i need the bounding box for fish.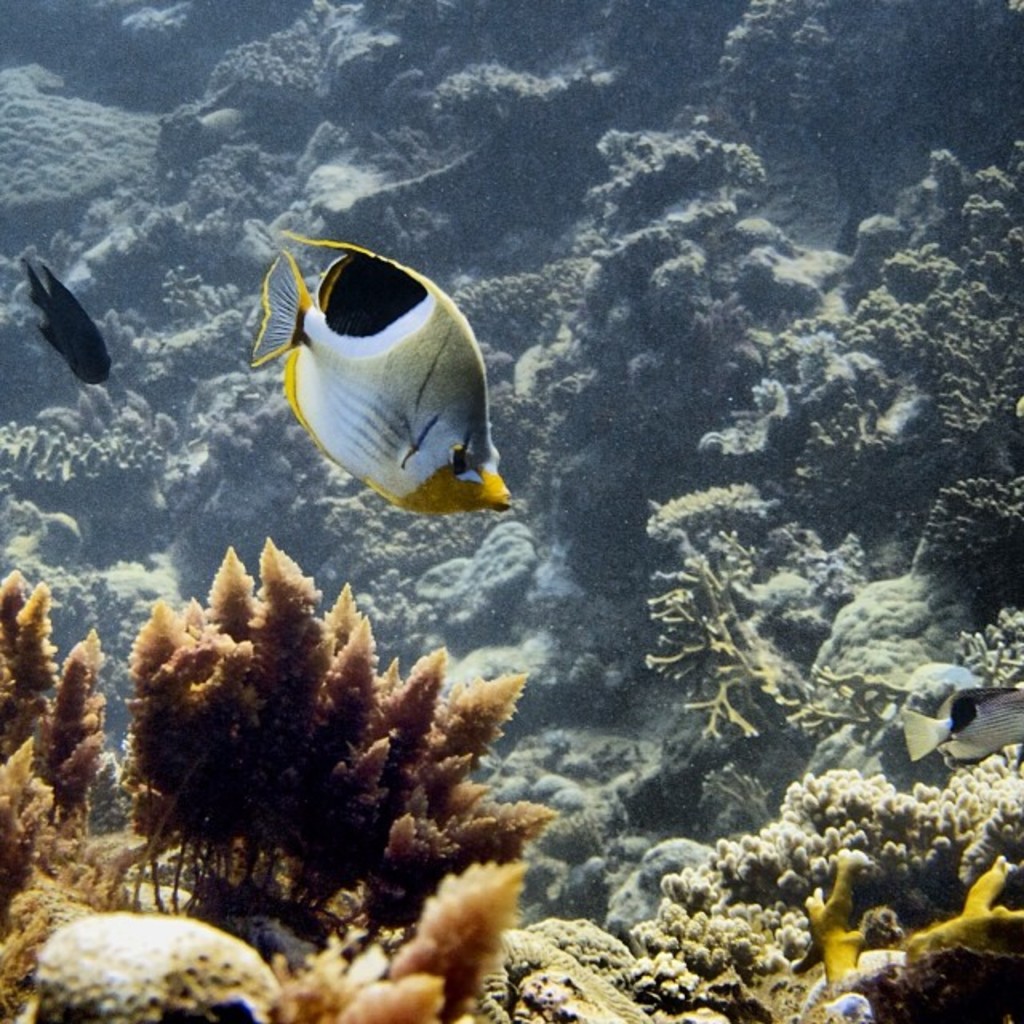
Here it is: box(243, 222, 504, 533).
